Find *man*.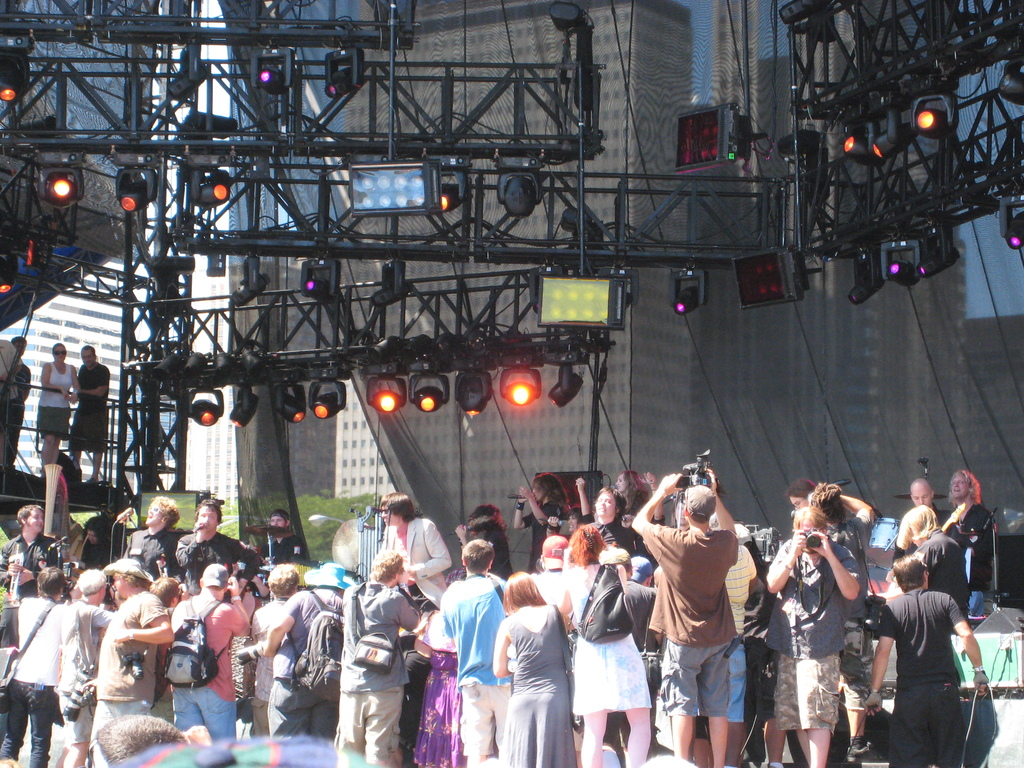
(759,504,863,767).
